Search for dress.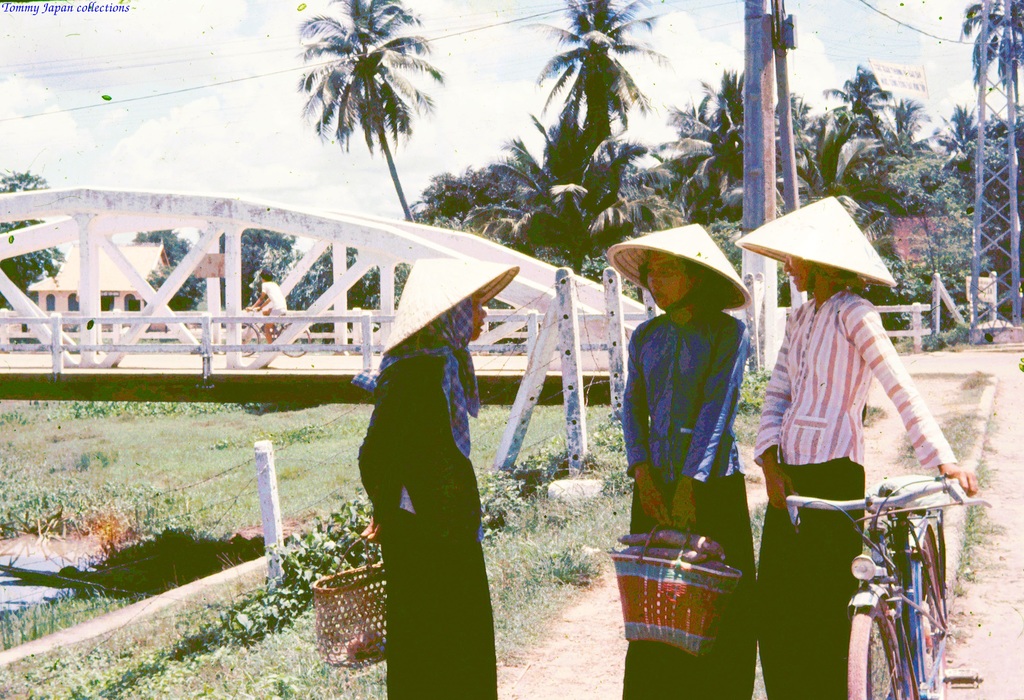
Found at <box>358,349,499,699</box>.
